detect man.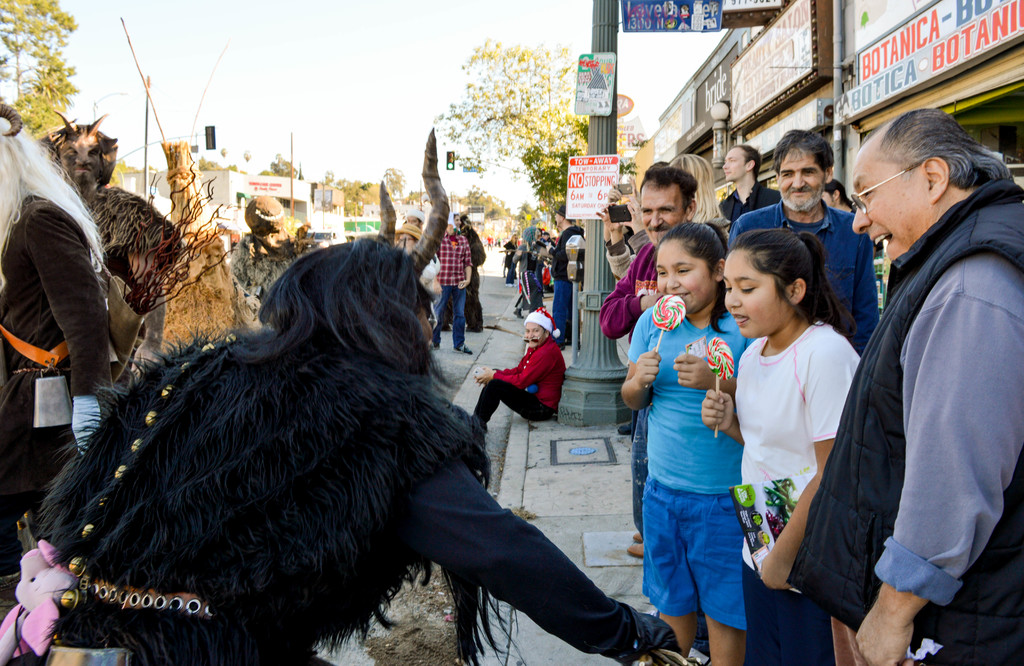
Detected at detection(600, 157, 698, 552).
